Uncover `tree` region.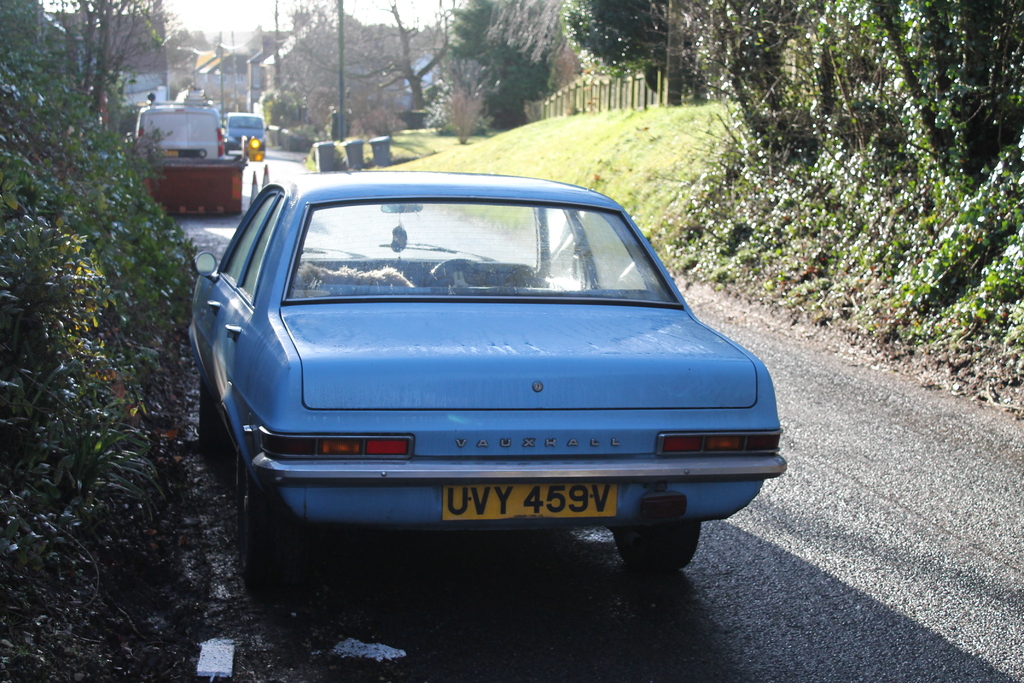
Uncovered: bbox=(300, 0, 454, 125).
